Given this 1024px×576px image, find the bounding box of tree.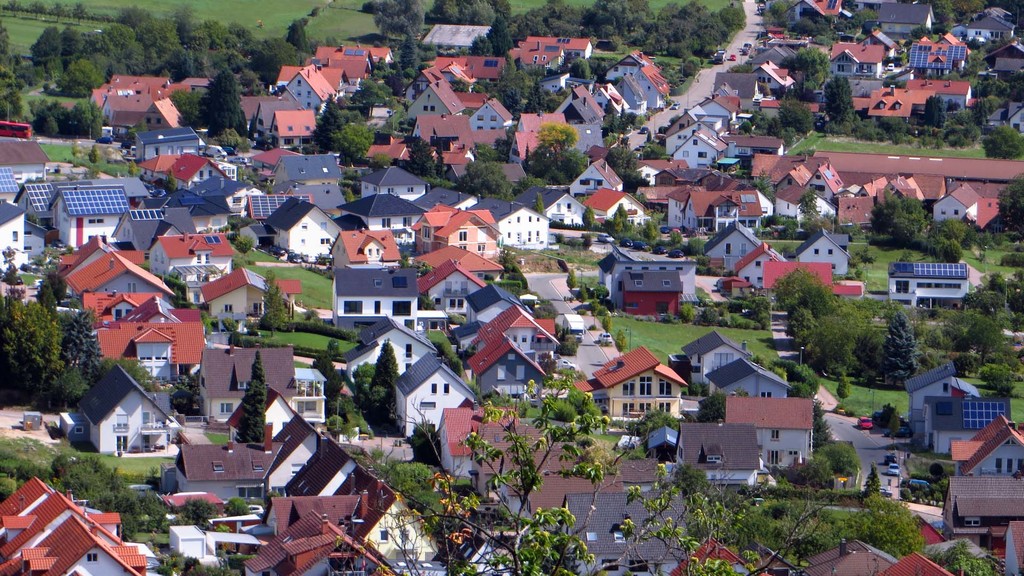
561 268 579 295.
